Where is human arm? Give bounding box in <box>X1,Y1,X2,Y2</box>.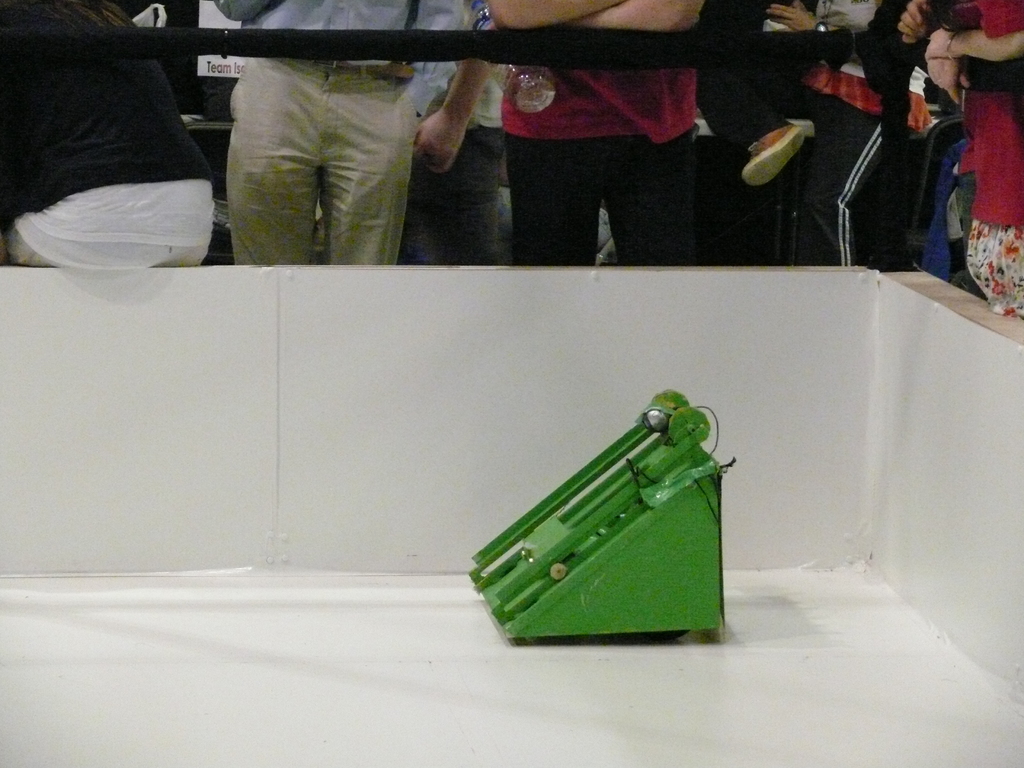
<box>897,3,938,32</box>.
